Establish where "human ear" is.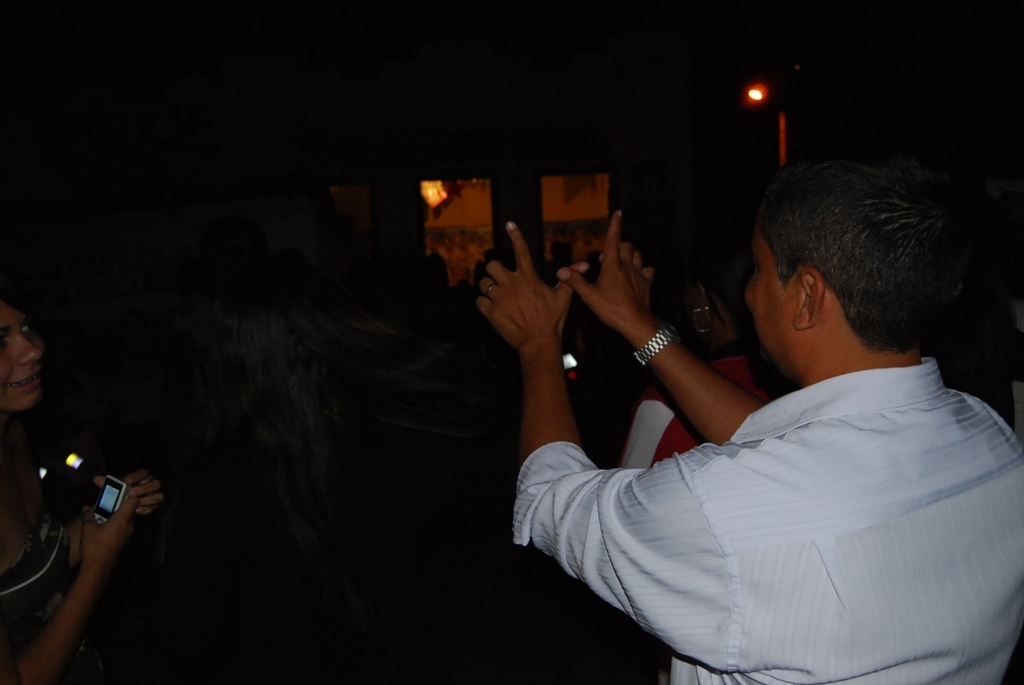
Established at 794,272,823,330.
